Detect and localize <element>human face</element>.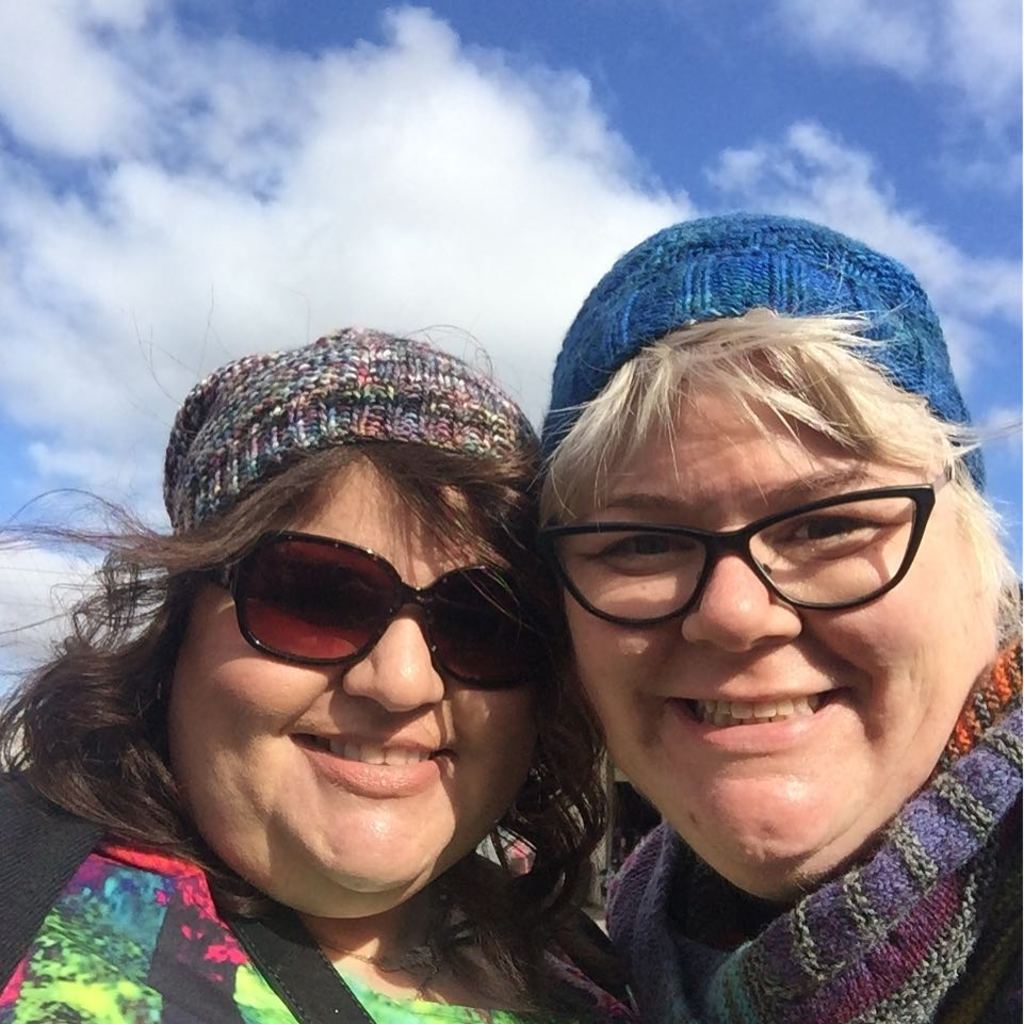
Localized at bbox(562, 368, 990, 871).
